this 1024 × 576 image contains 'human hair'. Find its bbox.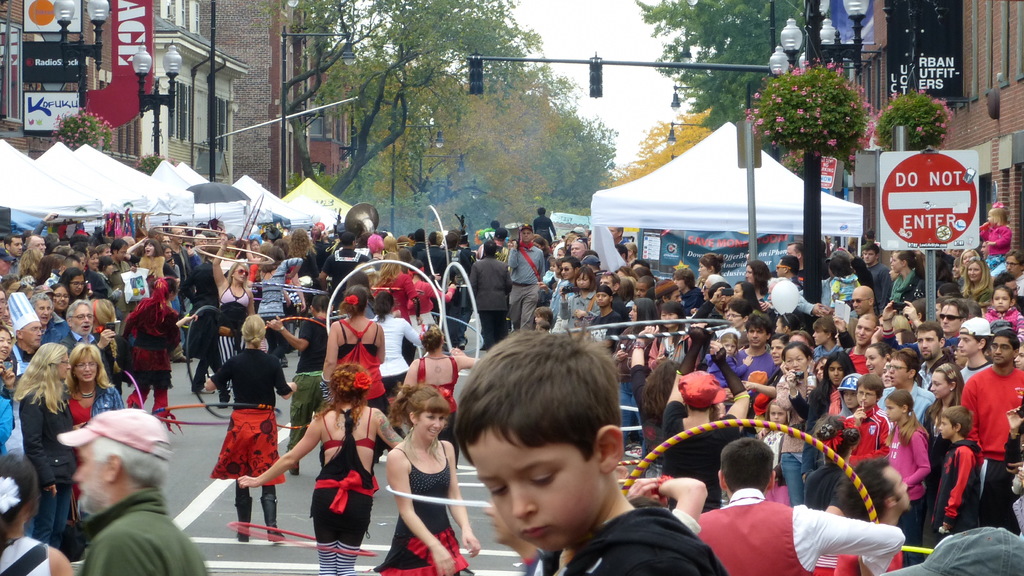
<region>962, 256, 992, 297</region>.
